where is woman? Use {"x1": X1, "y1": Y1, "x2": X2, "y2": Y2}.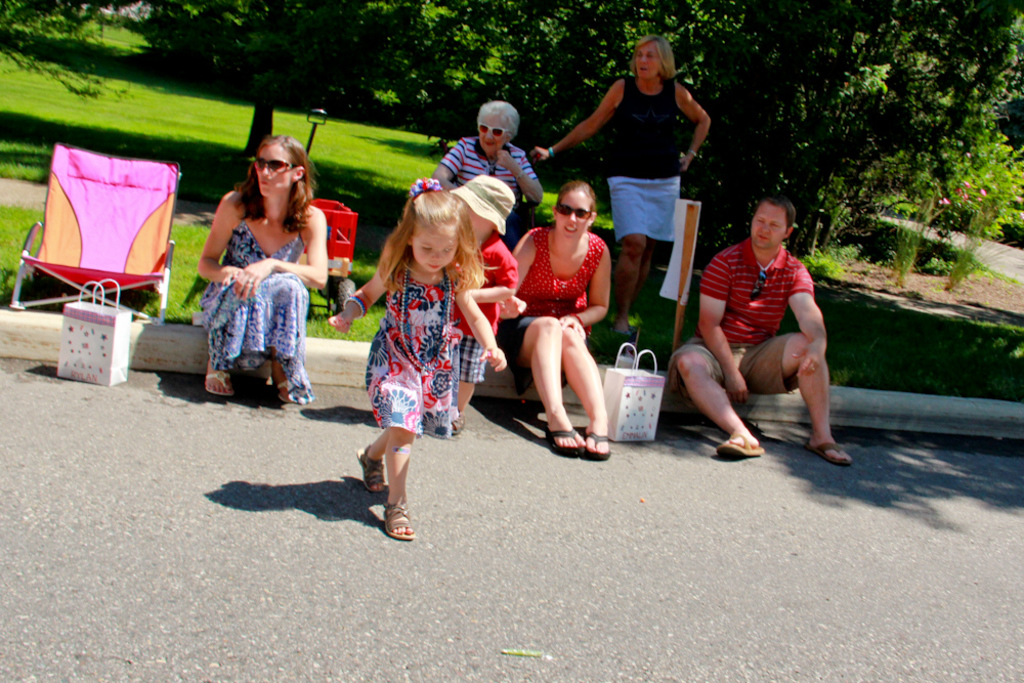
{"x1": 433, "y1": 100, "x2": 541, "y2": 253}.
